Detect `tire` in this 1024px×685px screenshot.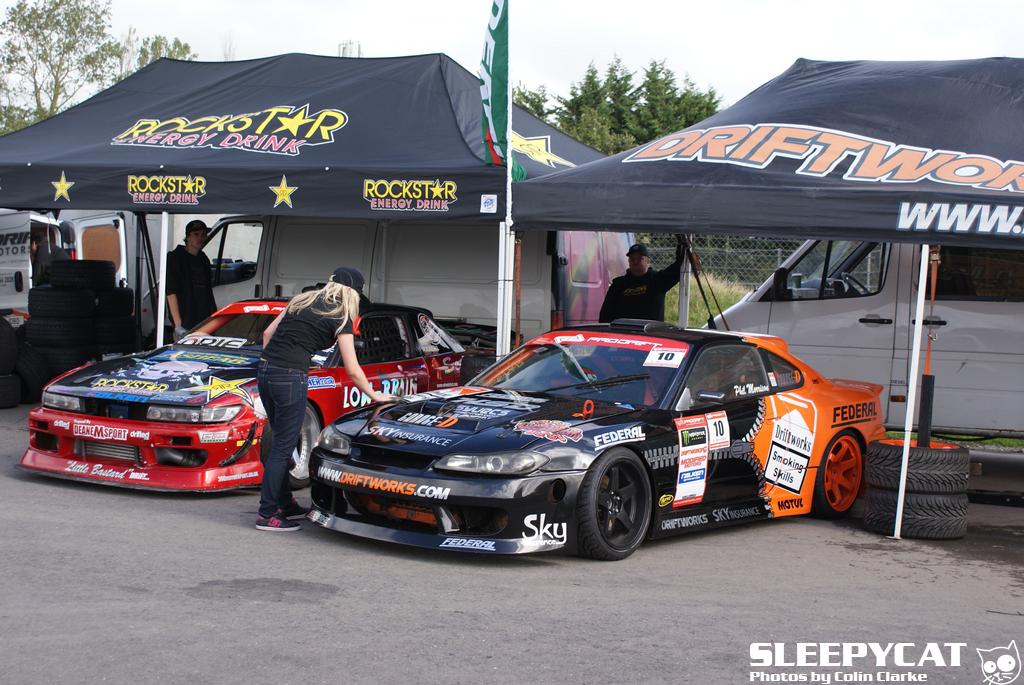
Detection: crop(848, 493, 966, 542).
